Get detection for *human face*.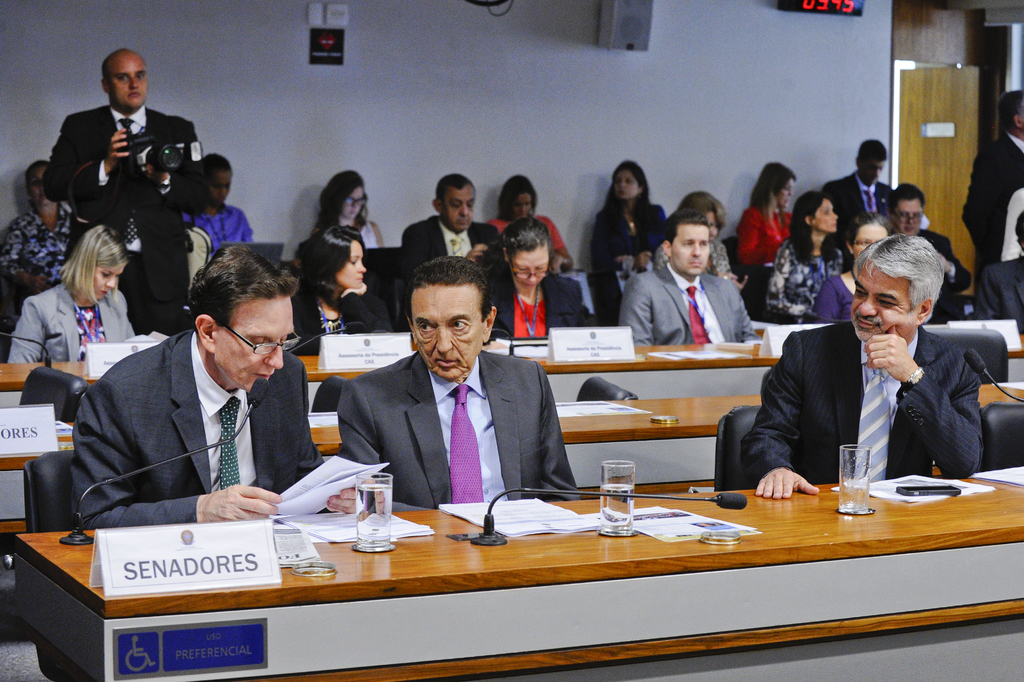
Detection: x1=860 y1=160 x2=883 y2=181.
